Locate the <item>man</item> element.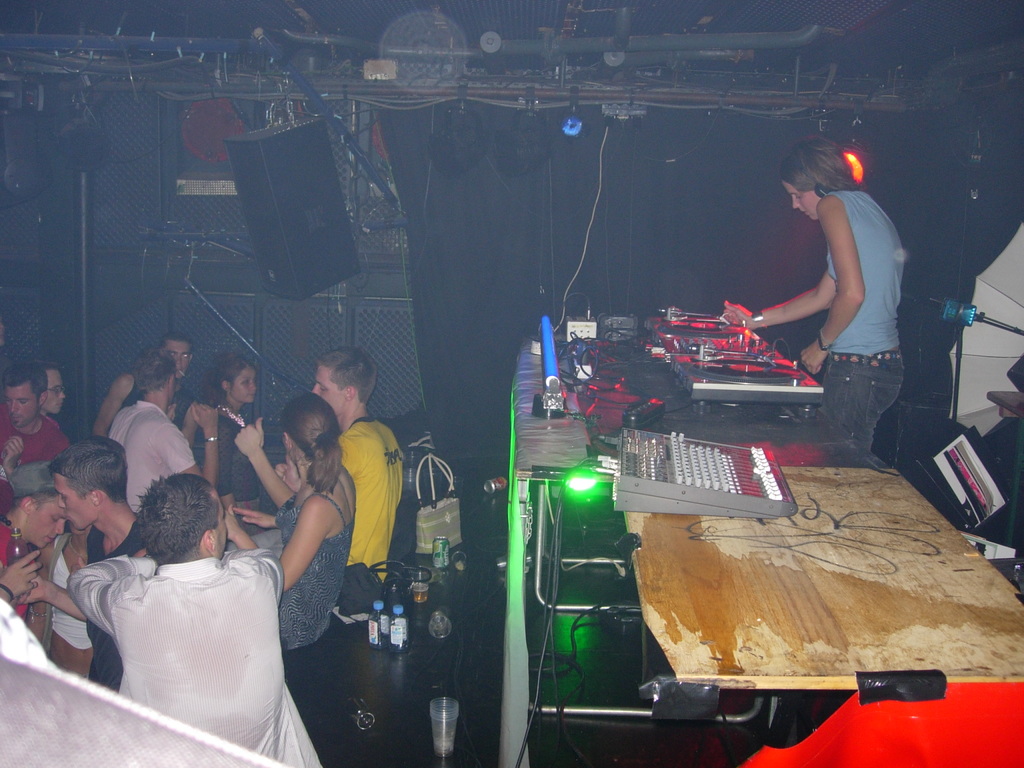
Element bbox: select_region(108, 347, 222, 521).
